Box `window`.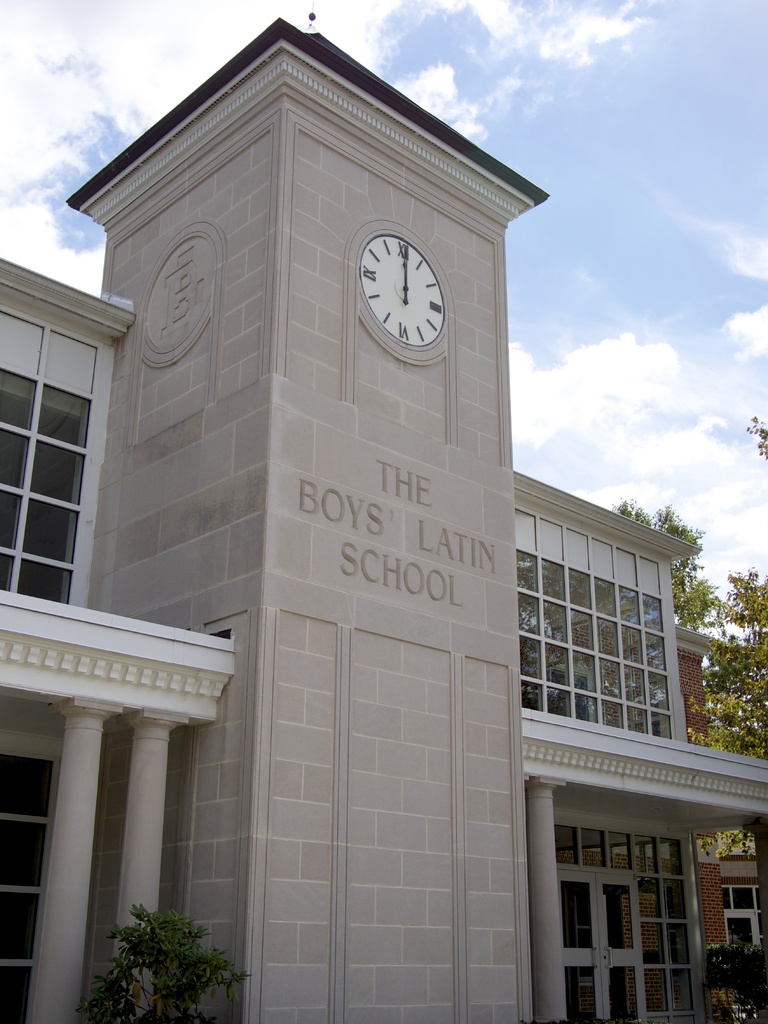
(515, 503, 680, 738).
